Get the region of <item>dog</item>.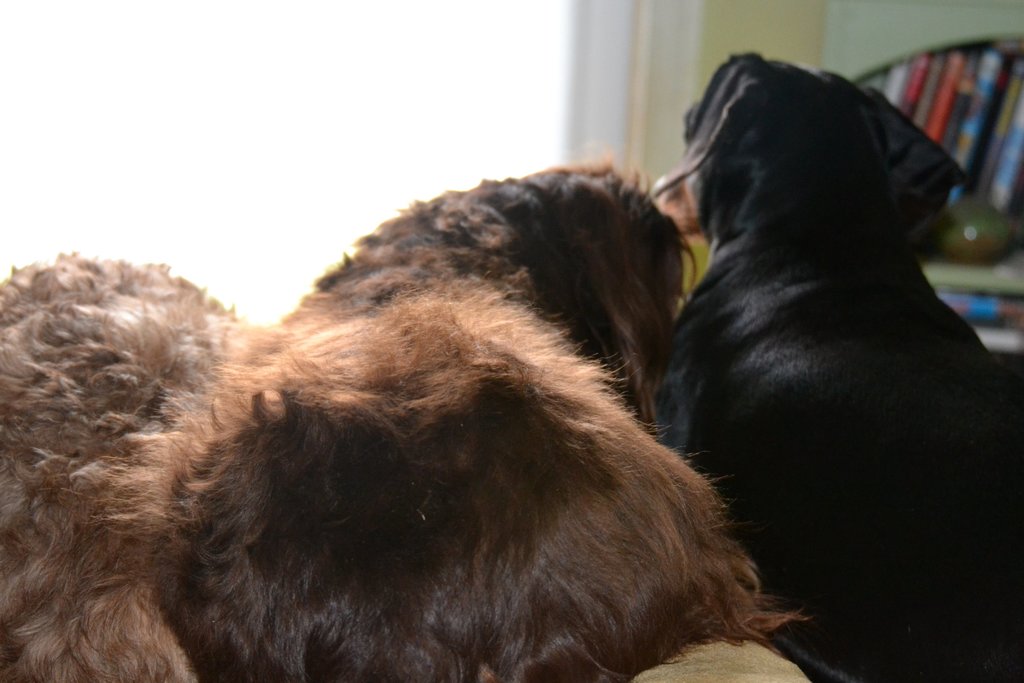
0/142/808/682.
